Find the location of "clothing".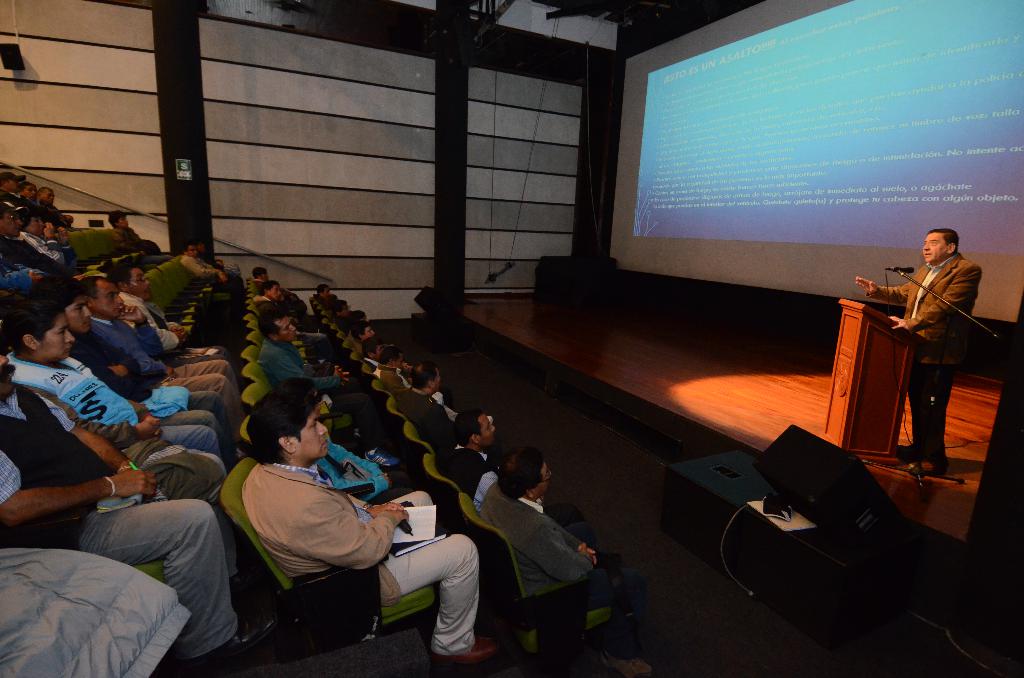
Location: {"x1": 22, "y1": 234, "x2": 84, "y2": 269}.
